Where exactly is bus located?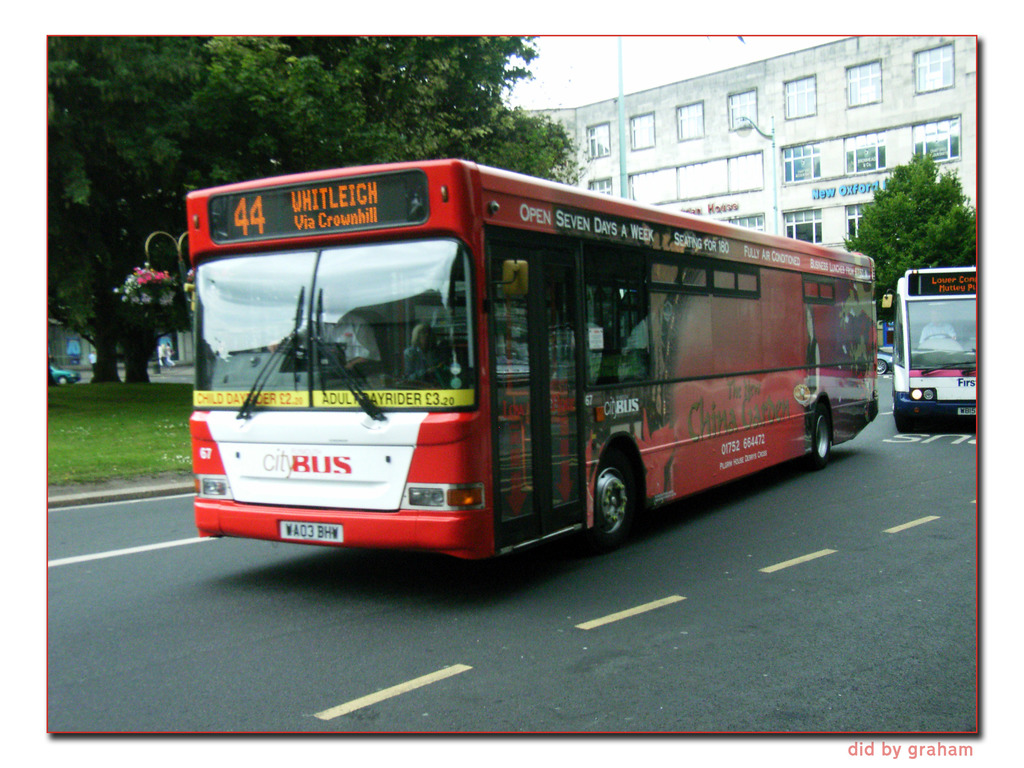
Its bounding box is <region>880, 260, 983, 435</region>.
